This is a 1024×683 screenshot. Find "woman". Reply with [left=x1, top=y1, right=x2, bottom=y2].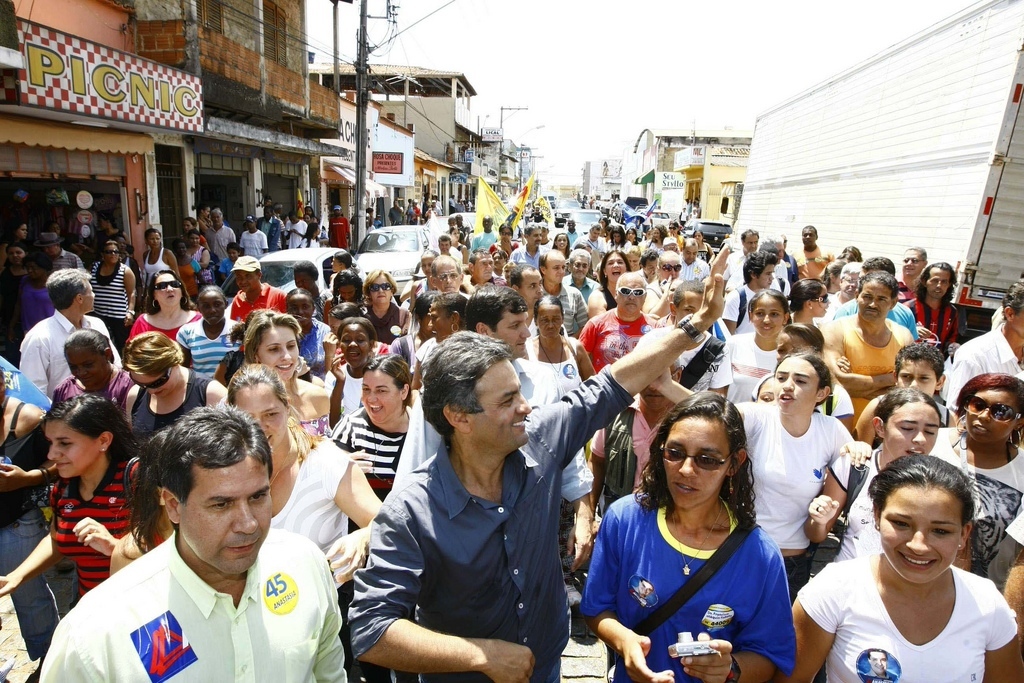
[left=279, top=287, right=334, bottom=373].
